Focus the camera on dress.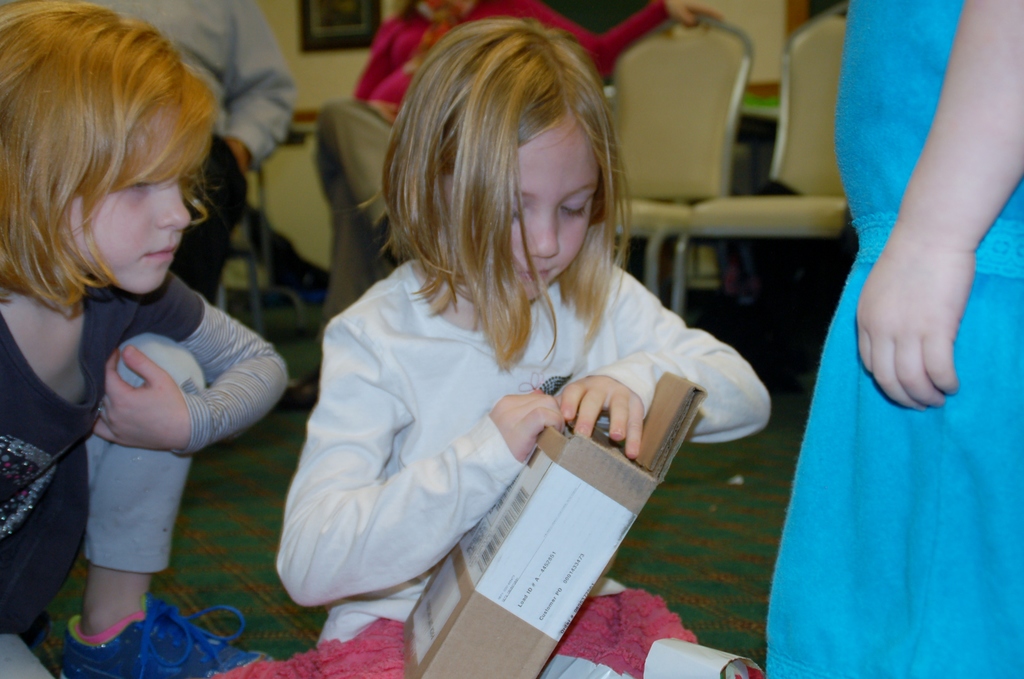
Focus region: Rect(767, 0, 1023, 678).
